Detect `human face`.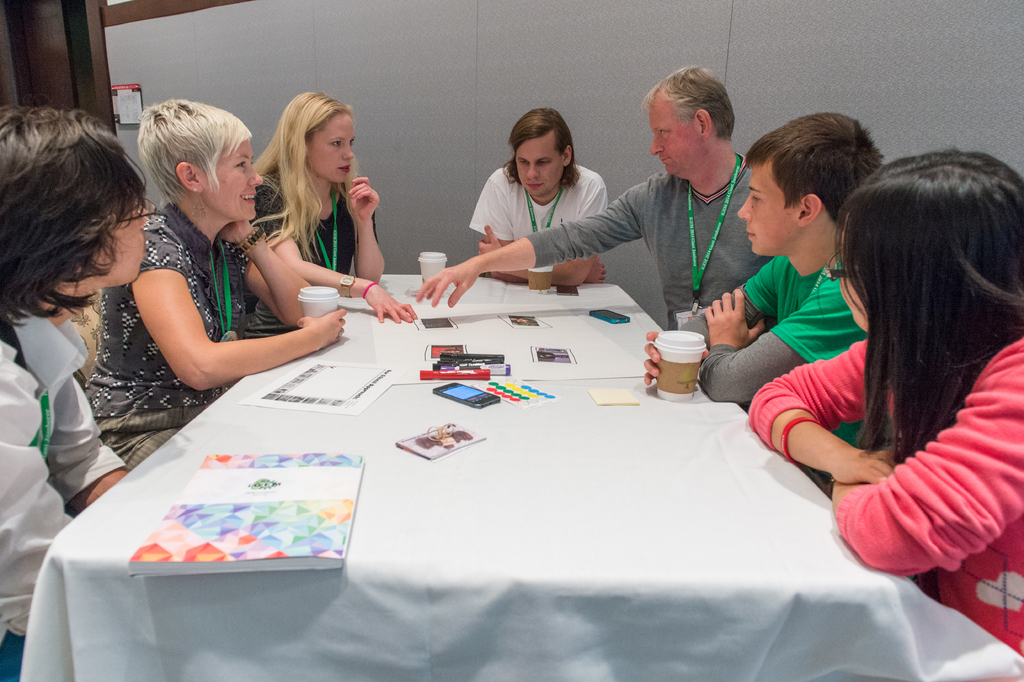
Detected at region(305, 112, 356, 182).
